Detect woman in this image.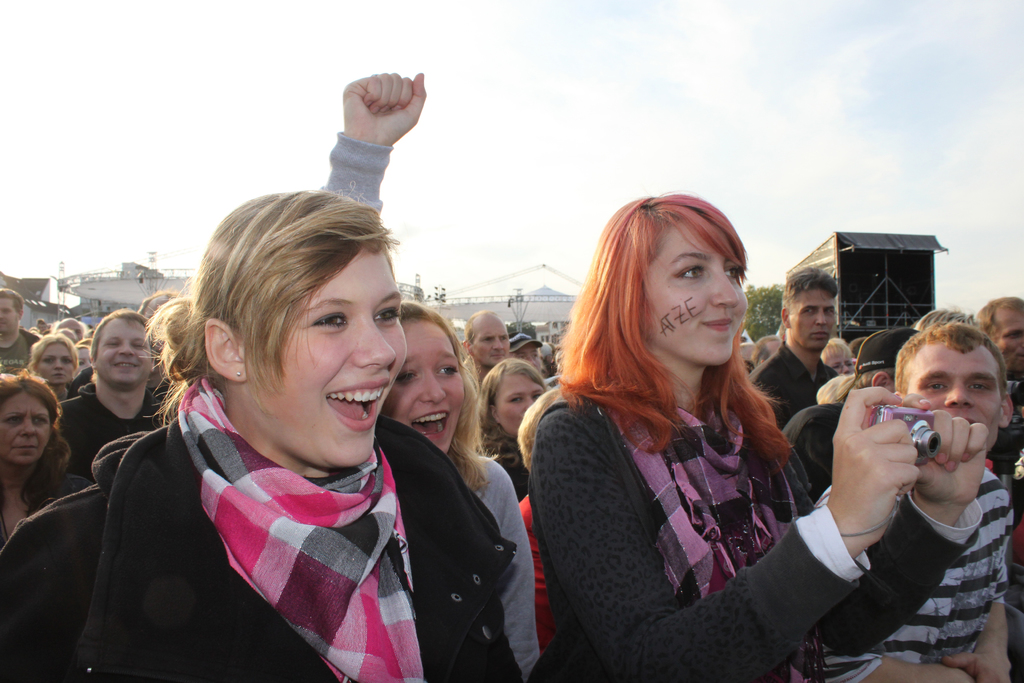
Detection: BBox(0, 189, 520, 682).
